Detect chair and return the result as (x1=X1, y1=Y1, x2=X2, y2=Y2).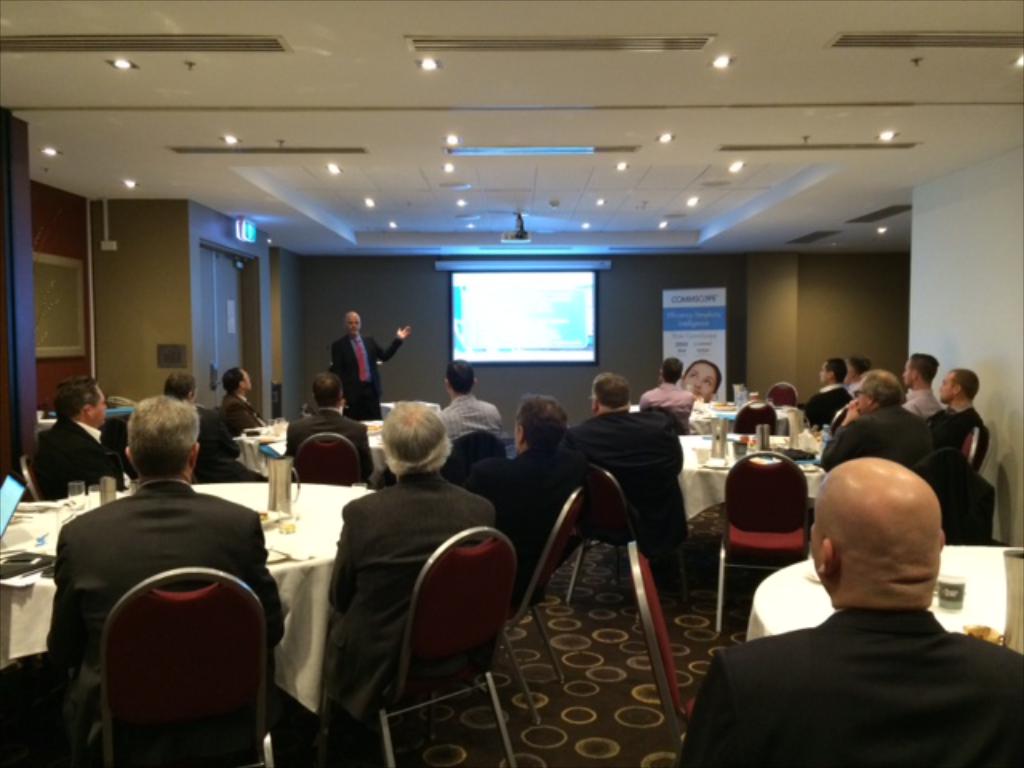
(x1=451, y1=486, x2=574, y2=715).
